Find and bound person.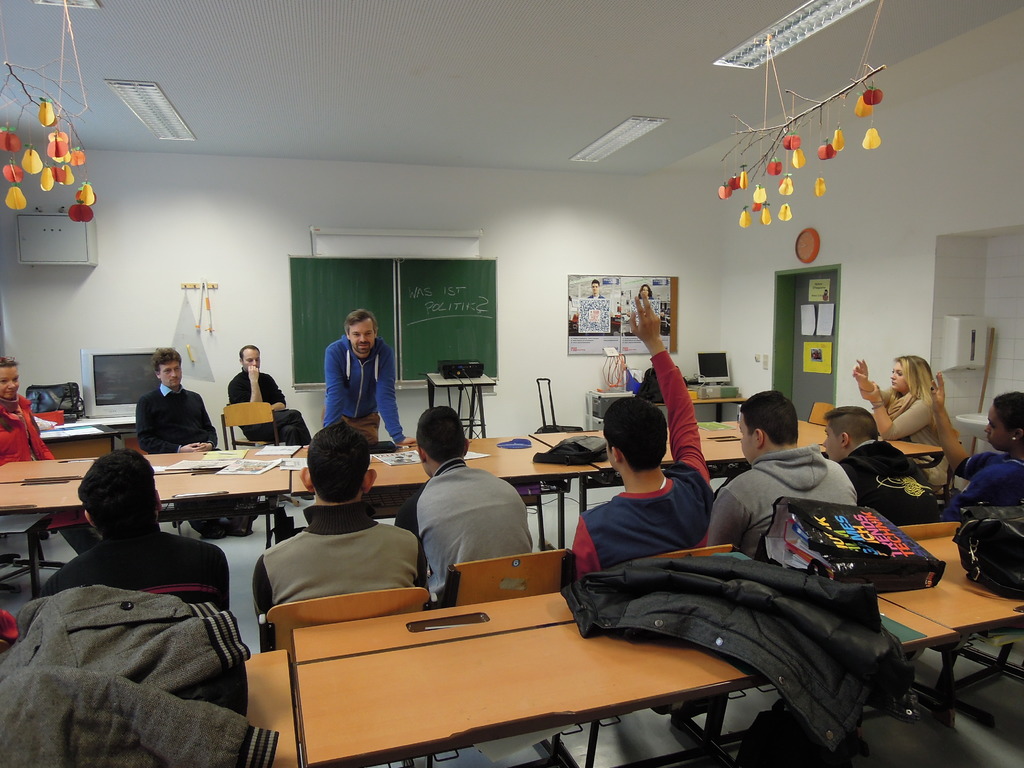
Bound: {"left": 122, "top": 354, "right": 192, "bottom": 468}.
